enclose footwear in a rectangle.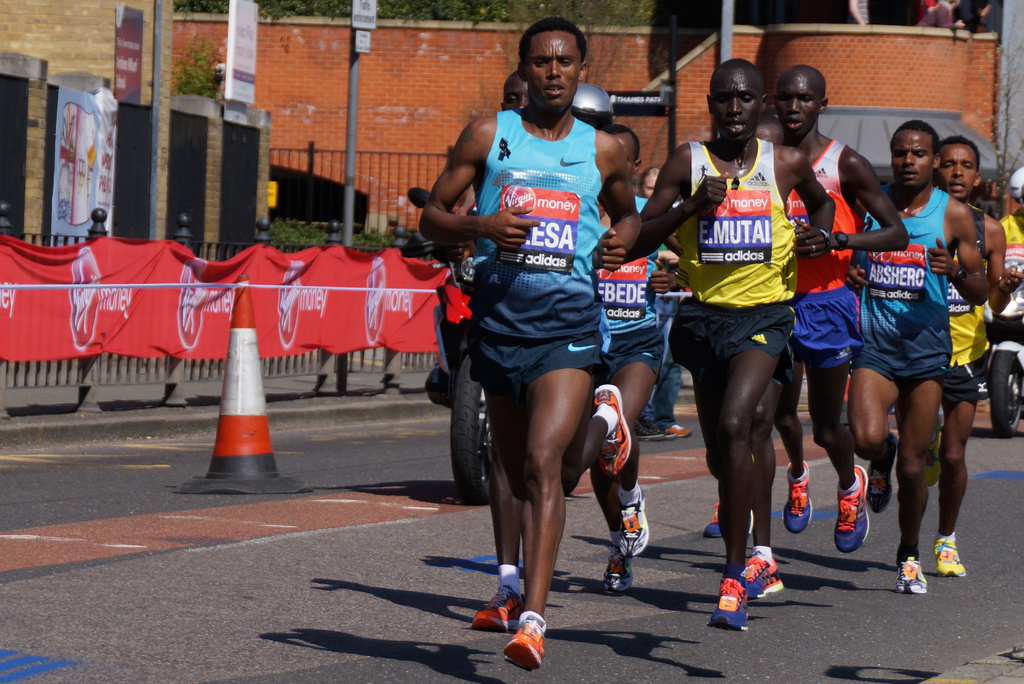
left=596, top=384, right=630, bottom=476.
